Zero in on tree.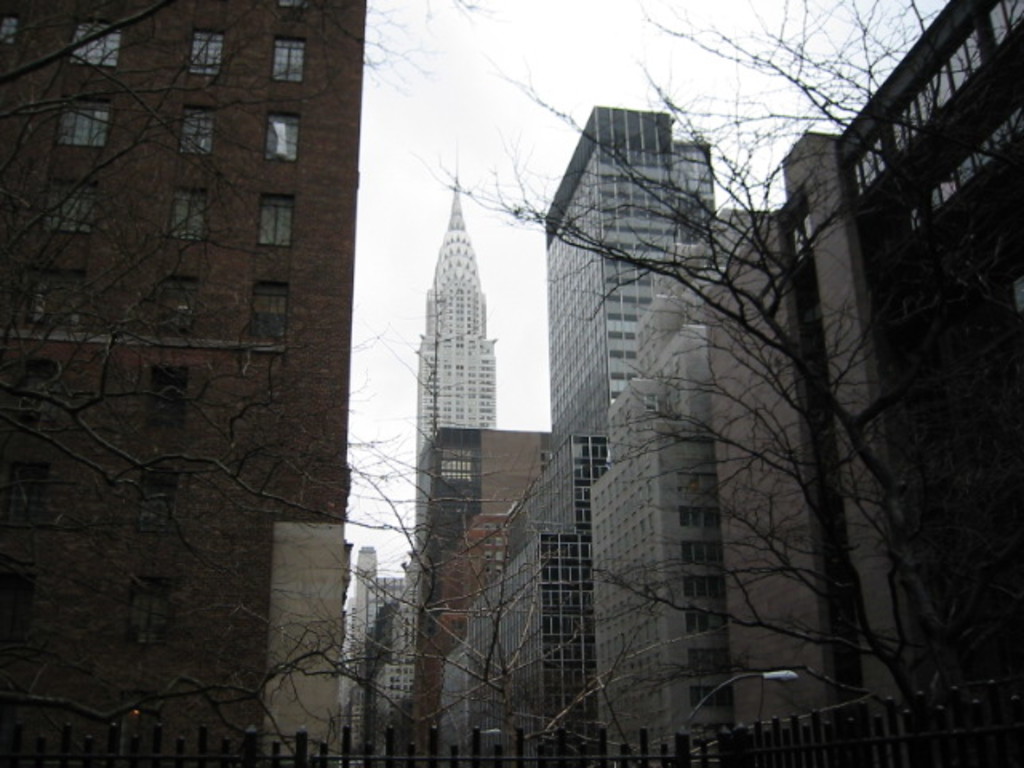
Zeroed in: bbox=(592, 93, 938, 734).
